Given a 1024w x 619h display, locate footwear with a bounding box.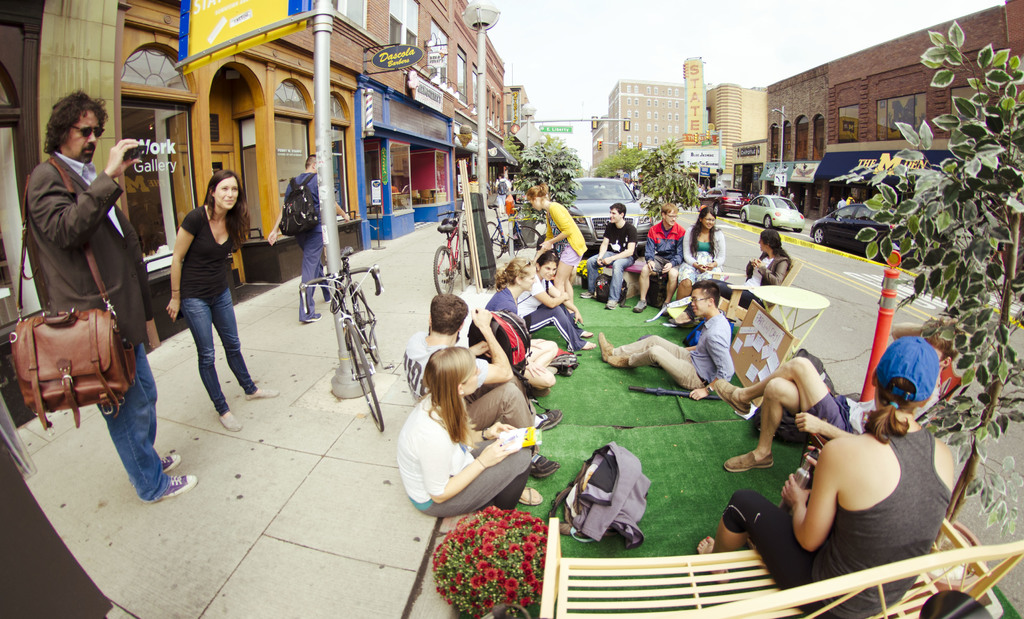
Located: x1=605, y1=300, x2=616, y2=308.
